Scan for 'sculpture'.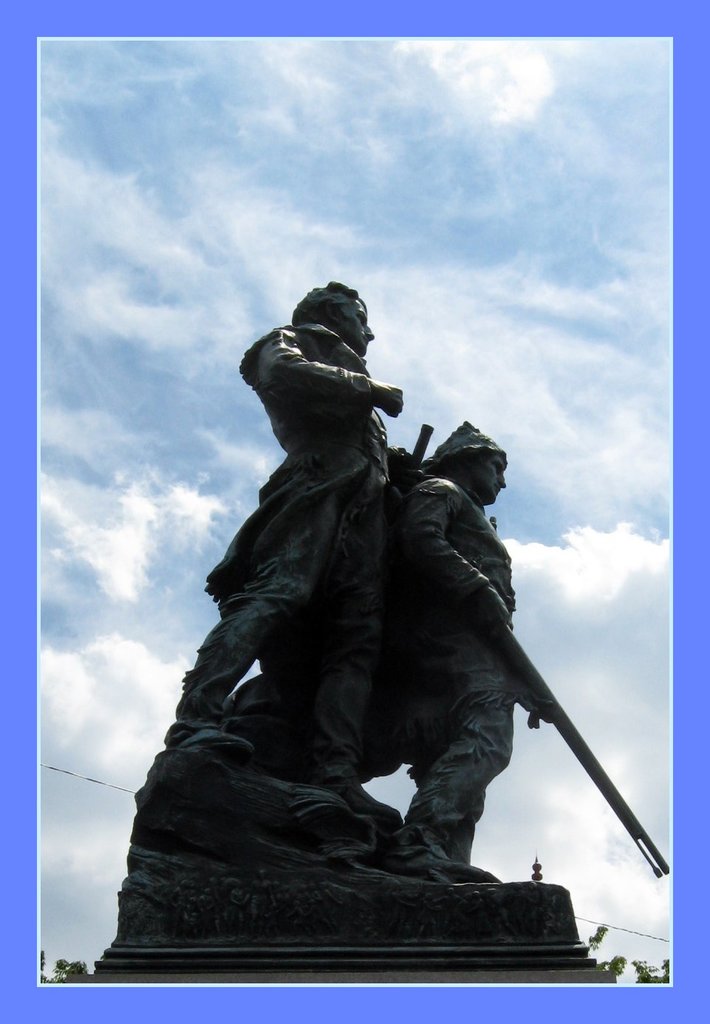
Scan result: x1=126, y1=276, x2=424, y2=882.
